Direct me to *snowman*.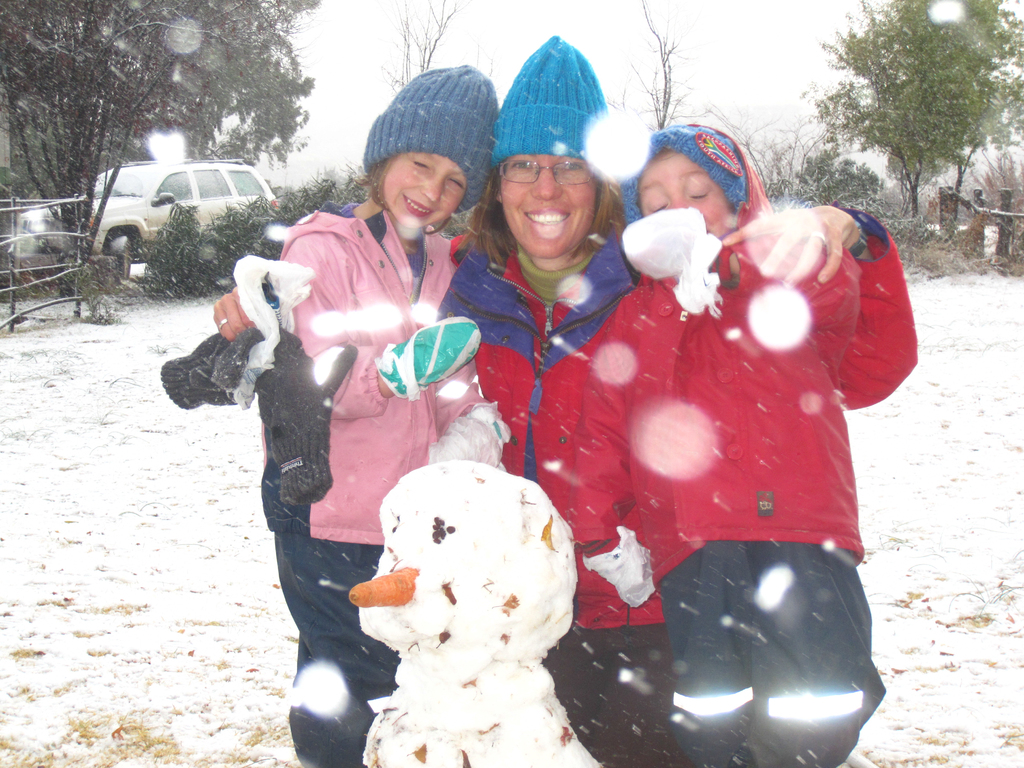
Direction: 348,459,599,767.
